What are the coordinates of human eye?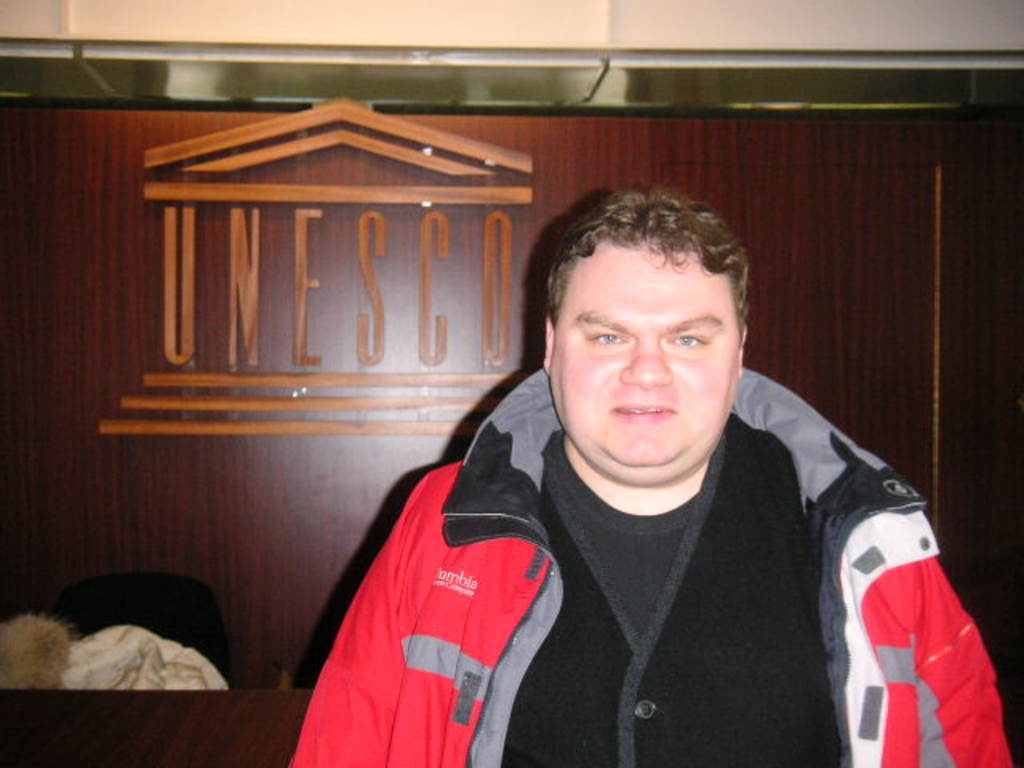
bbox(586, 330, 632, 349).
